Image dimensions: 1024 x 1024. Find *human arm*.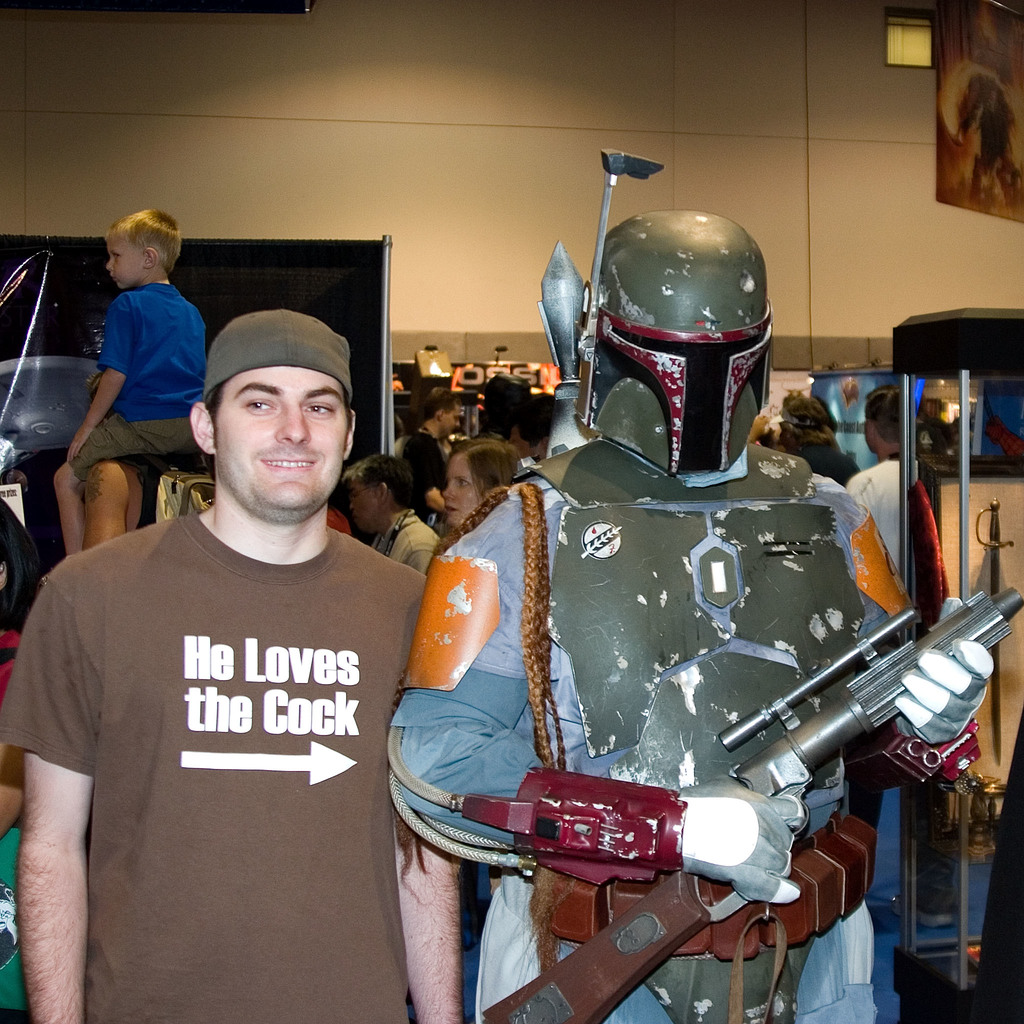
844 480 872 509.
